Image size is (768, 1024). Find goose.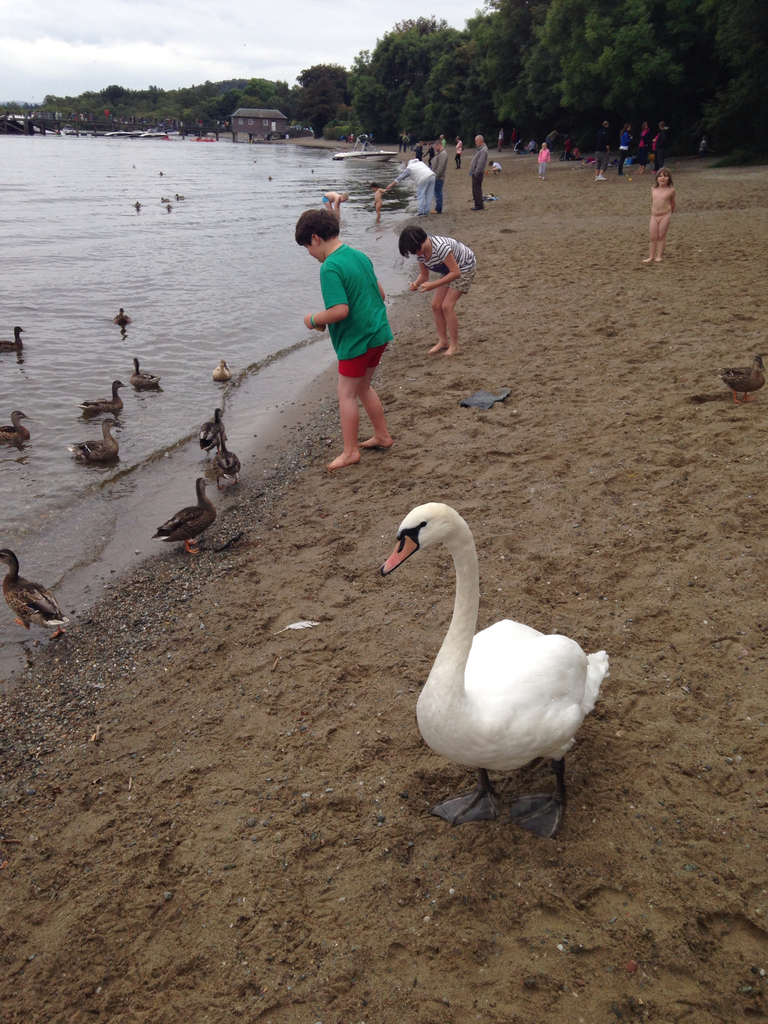
[151, 482, 216, 556].
